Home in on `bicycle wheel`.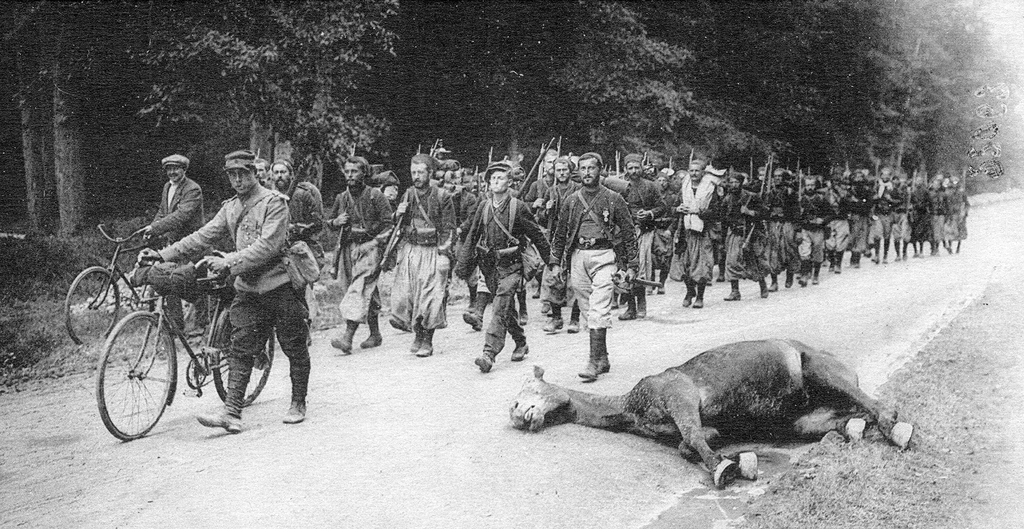
Homed in at [94,307,177,437].
